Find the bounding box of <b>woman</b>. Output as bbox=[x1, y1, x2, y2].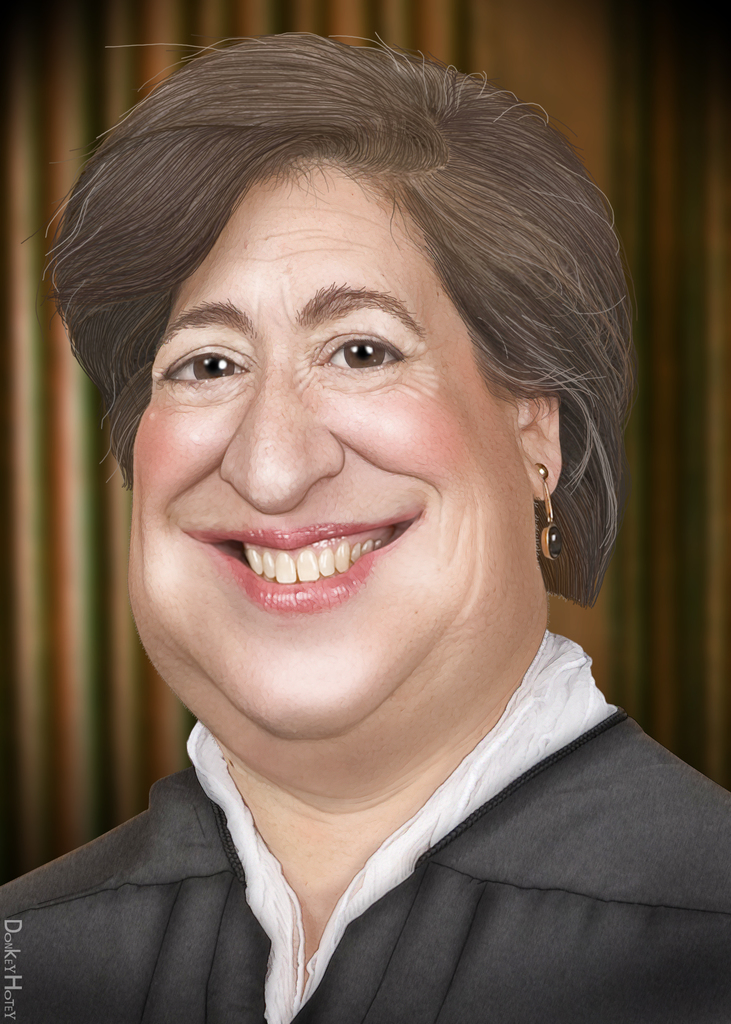
bbox=[0, 16, 730, 1023].
